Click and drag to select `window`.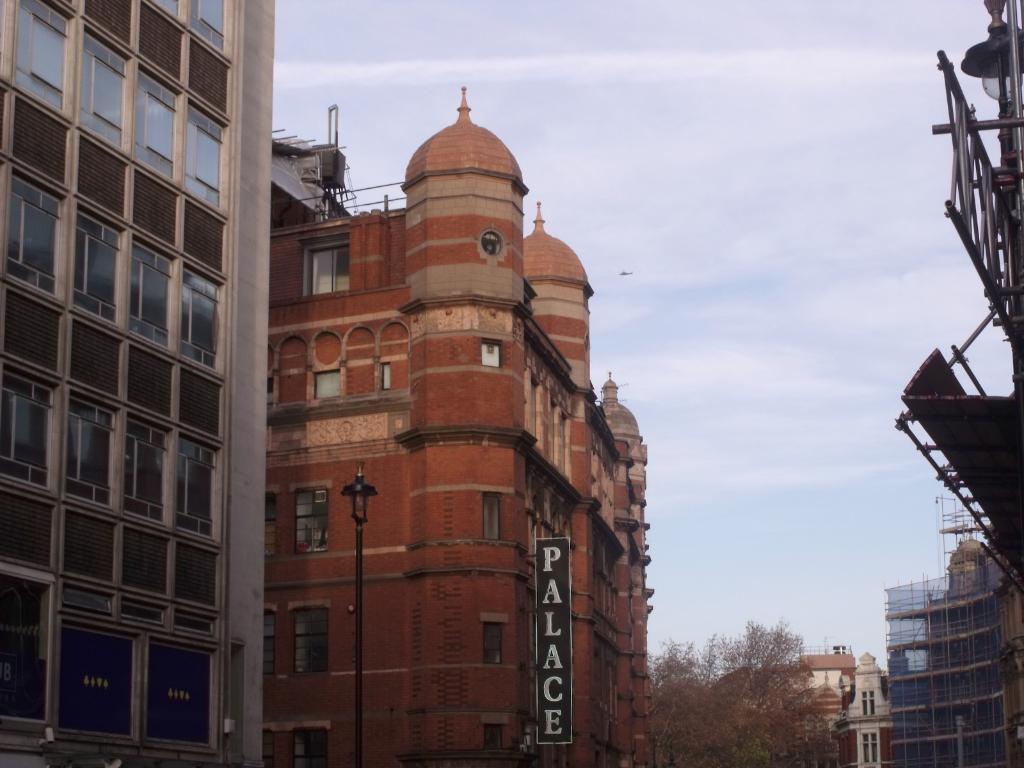
Selection: 483, 493, 498, 539.
